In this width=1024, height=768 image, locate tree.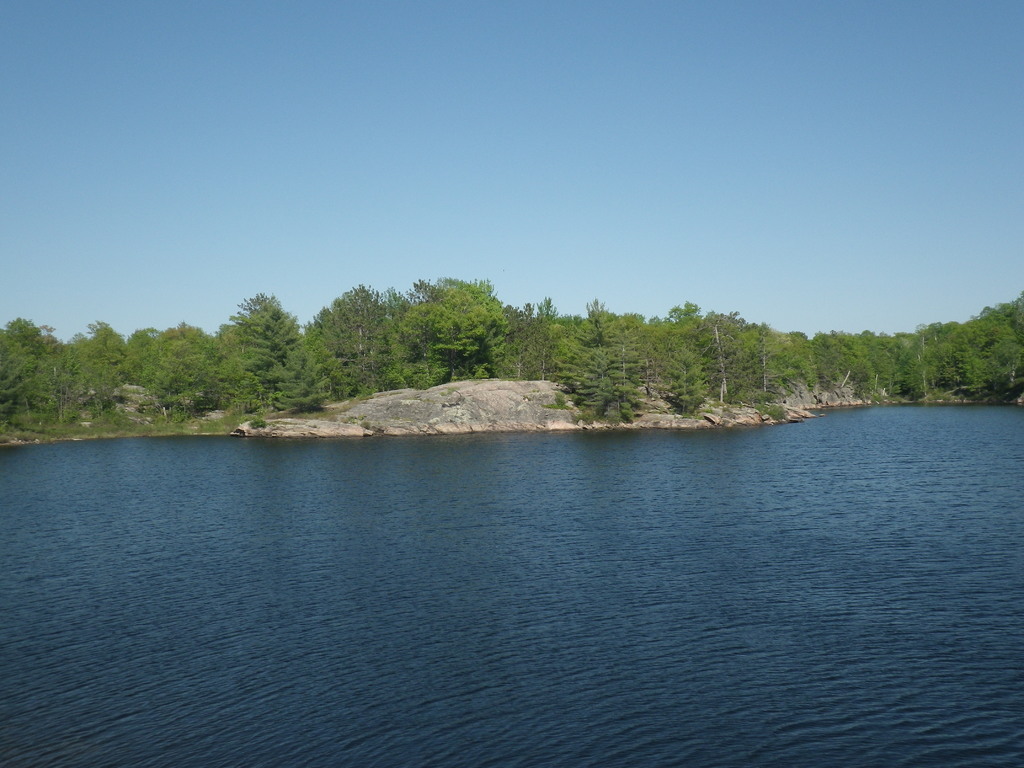
Bounding box: [x1=547, y1=299, x2=653, y2=428].
